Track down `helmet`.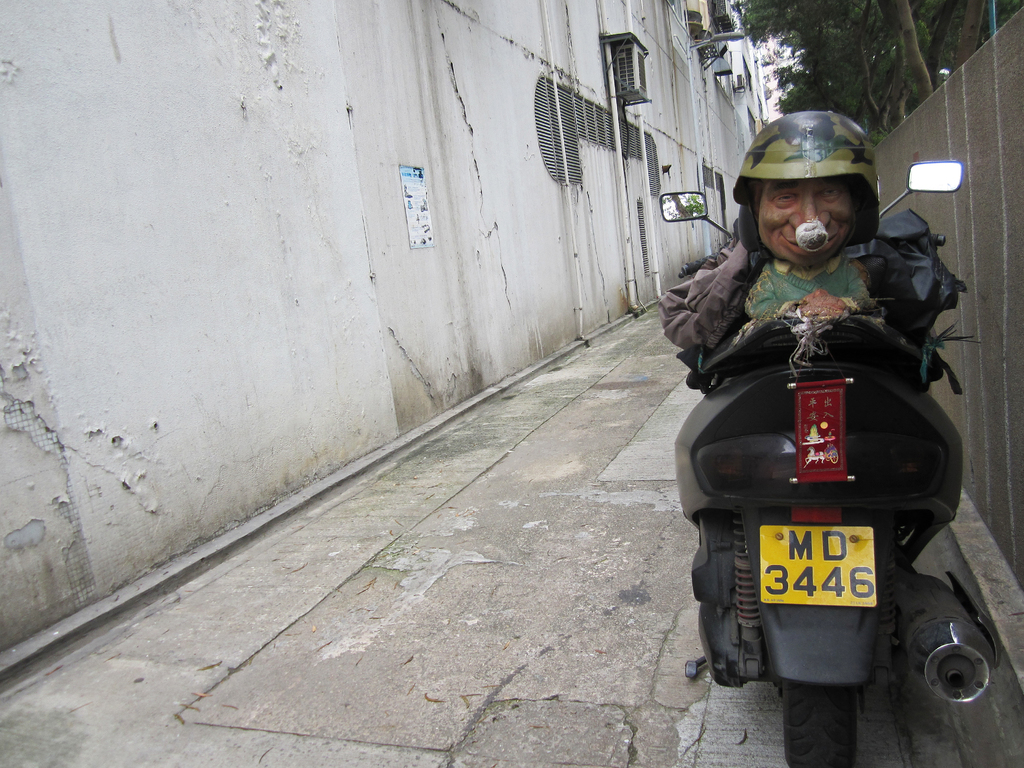
Tracked to left=728, top=108, right=878, bottom=257.
